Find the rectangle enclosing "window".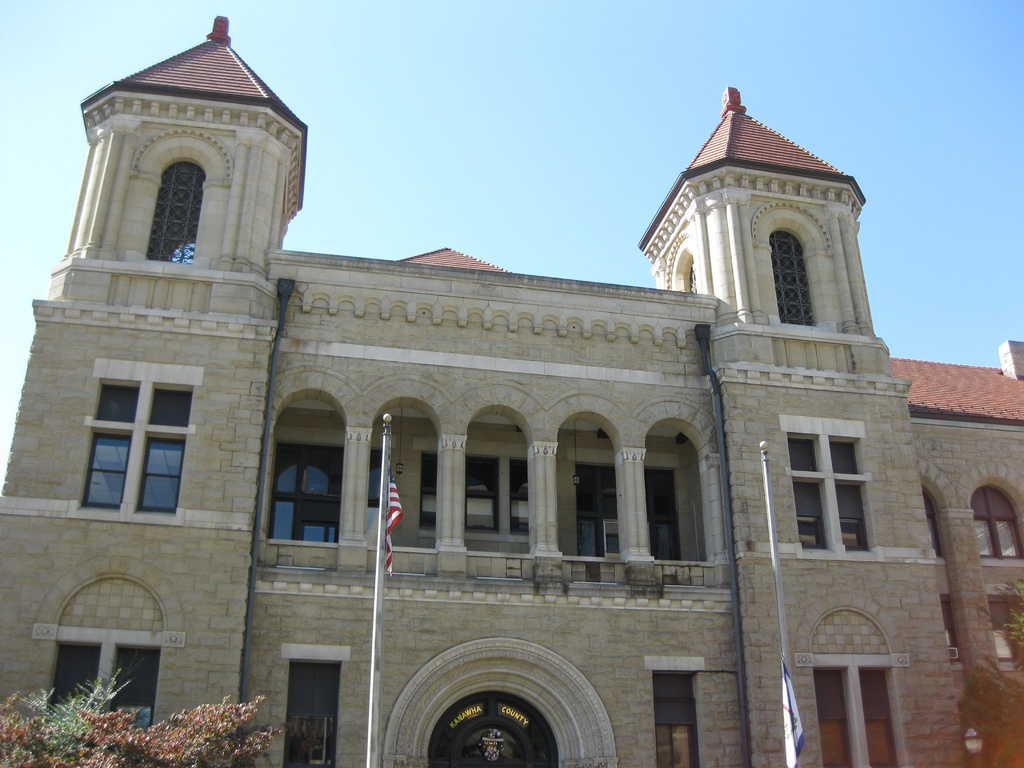
<bbox>777, 225, 818, 328</bbox>.
